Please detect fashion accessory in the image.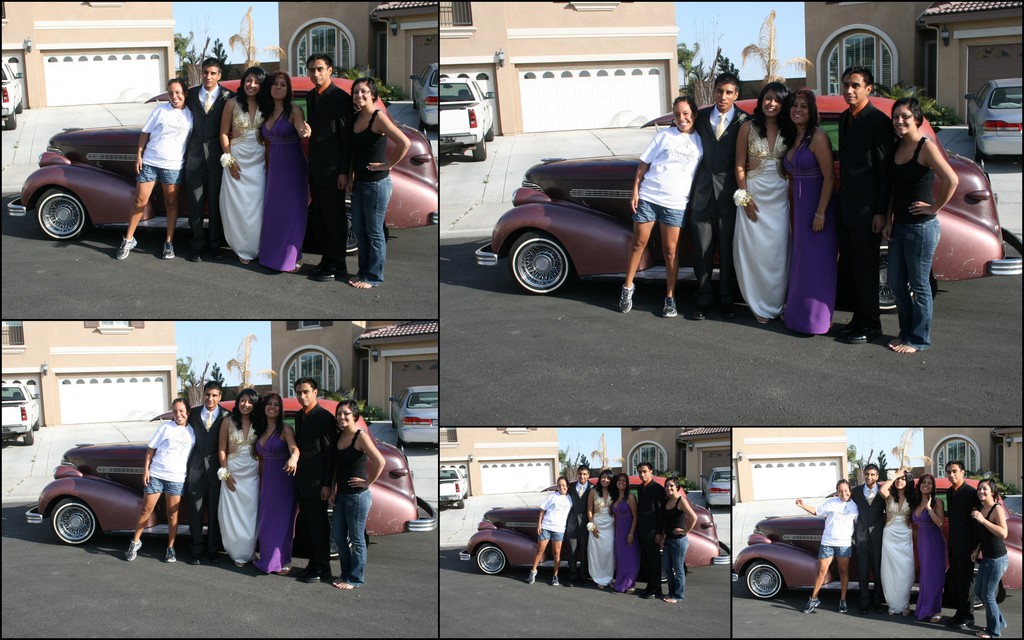
x1=551 y1=574 x2=561 y2=586.
